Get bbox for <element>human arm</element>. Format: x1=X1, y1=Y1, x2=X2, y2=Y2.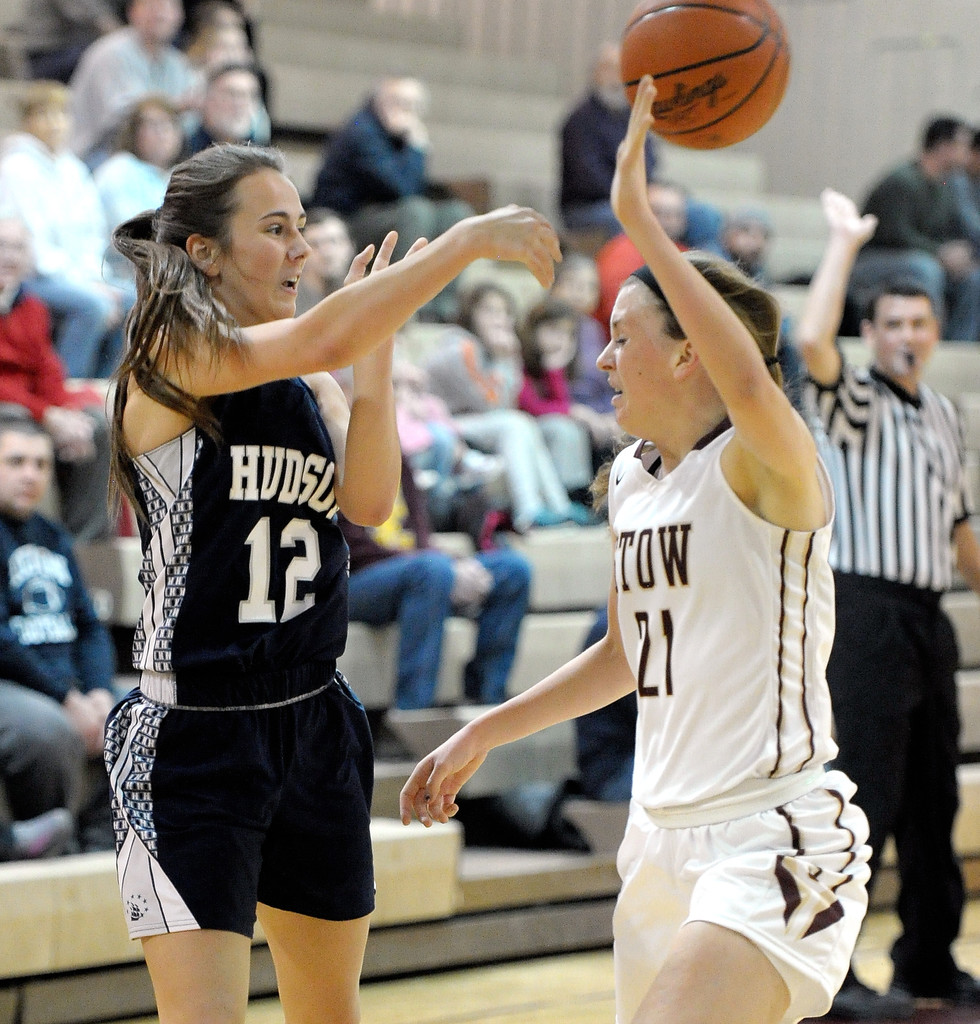
x1=792, y1=189, x2=874, y2=389.
